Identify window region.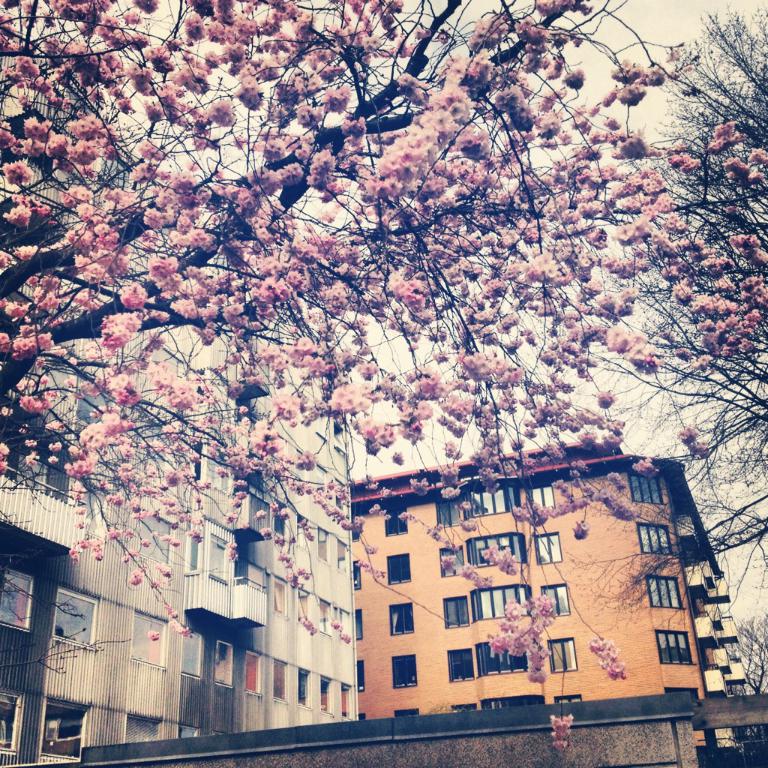
Region: 124/714/161/743.
